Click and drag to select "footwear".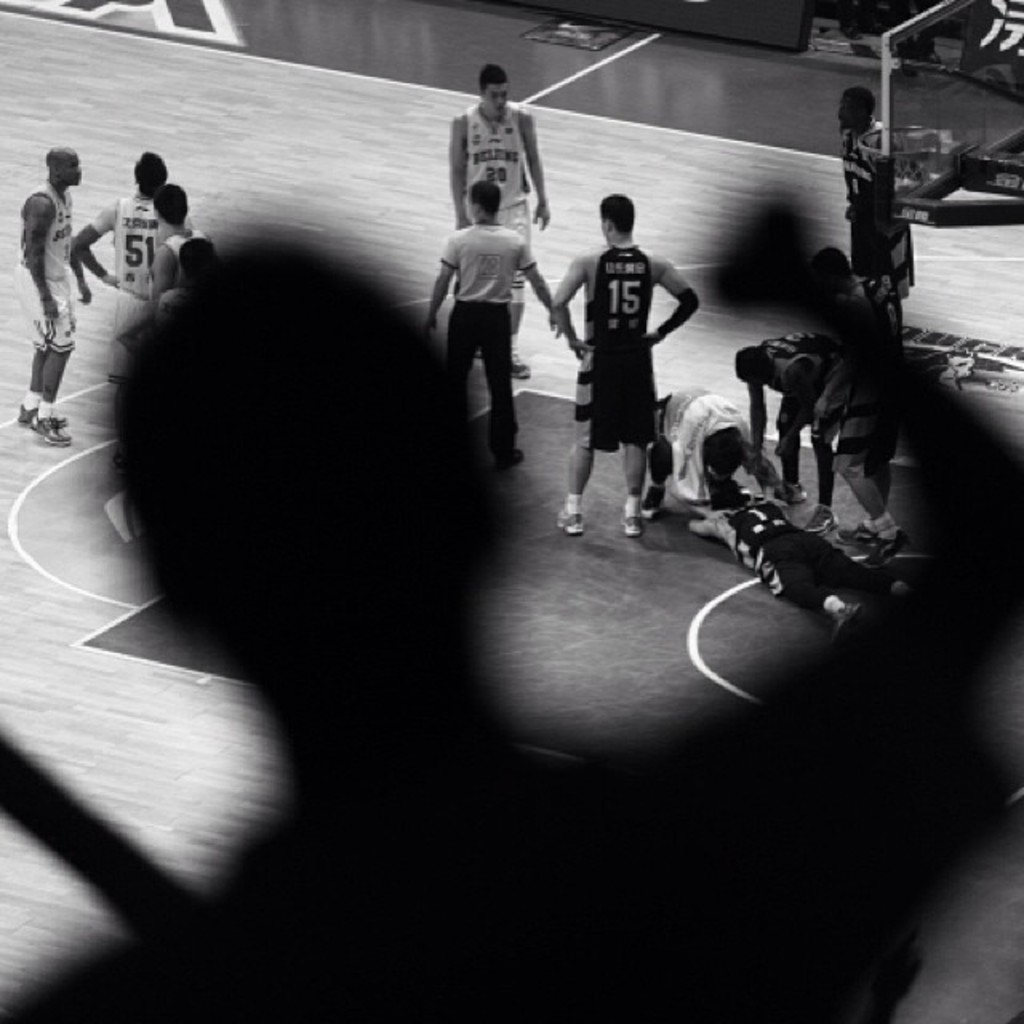
Selection: x1=557 y1=510 x2=587 y2=539.
